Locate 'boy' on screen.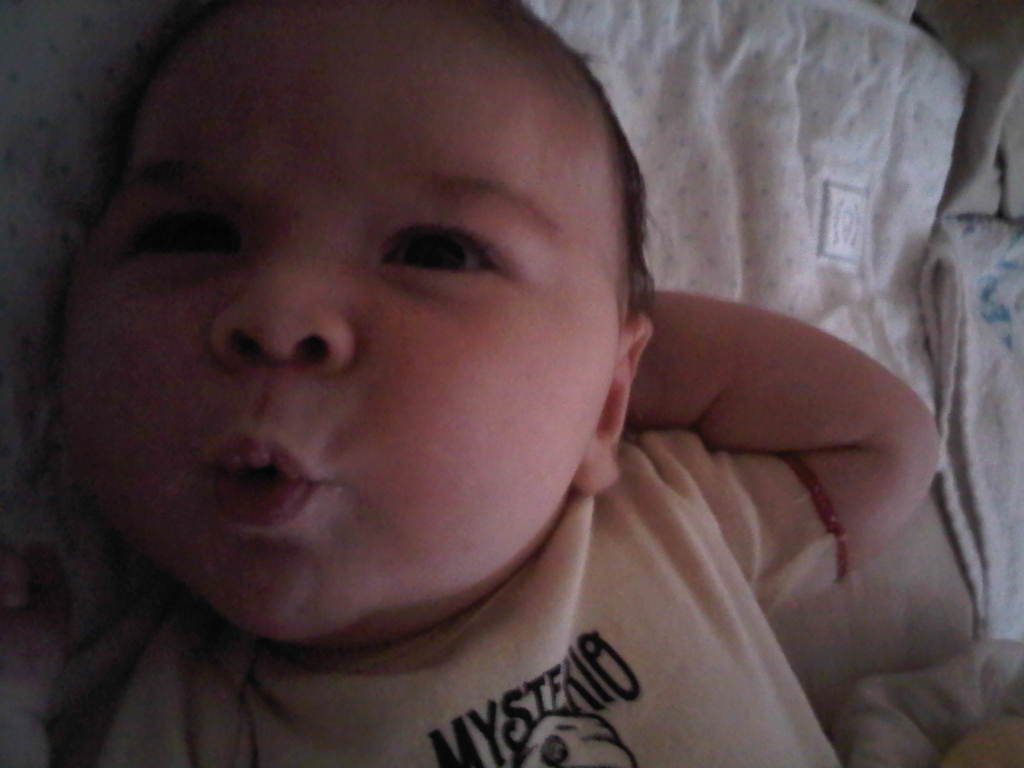
On screen at (left=60, top=0, right=935, bottom=767).
